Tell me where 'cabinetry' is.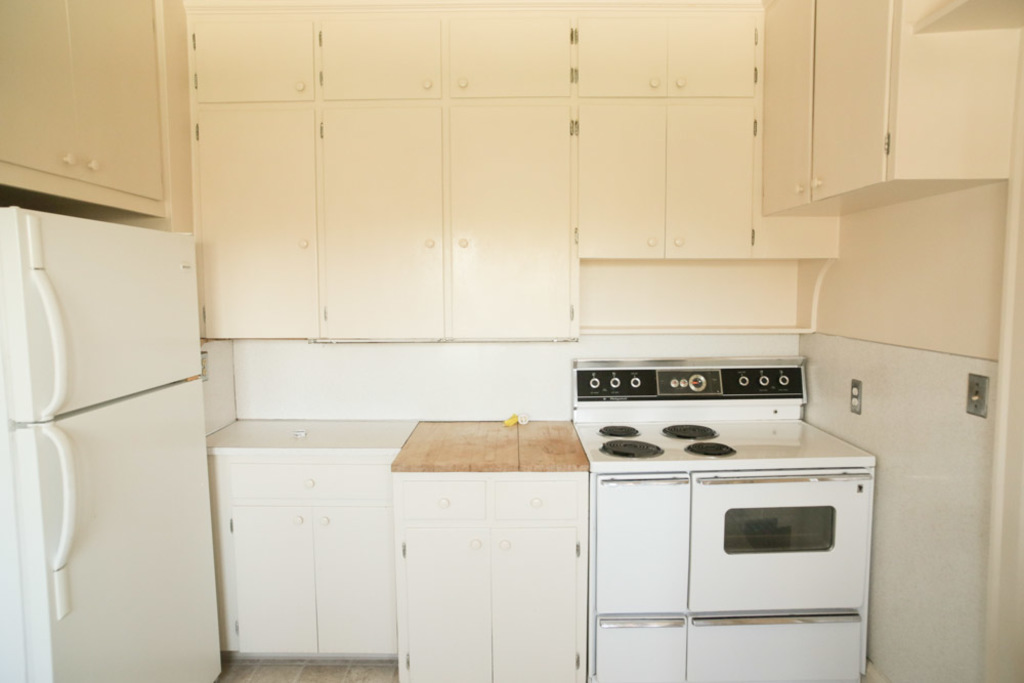
'cabinetry' is at (209, 399, 416, 661).
